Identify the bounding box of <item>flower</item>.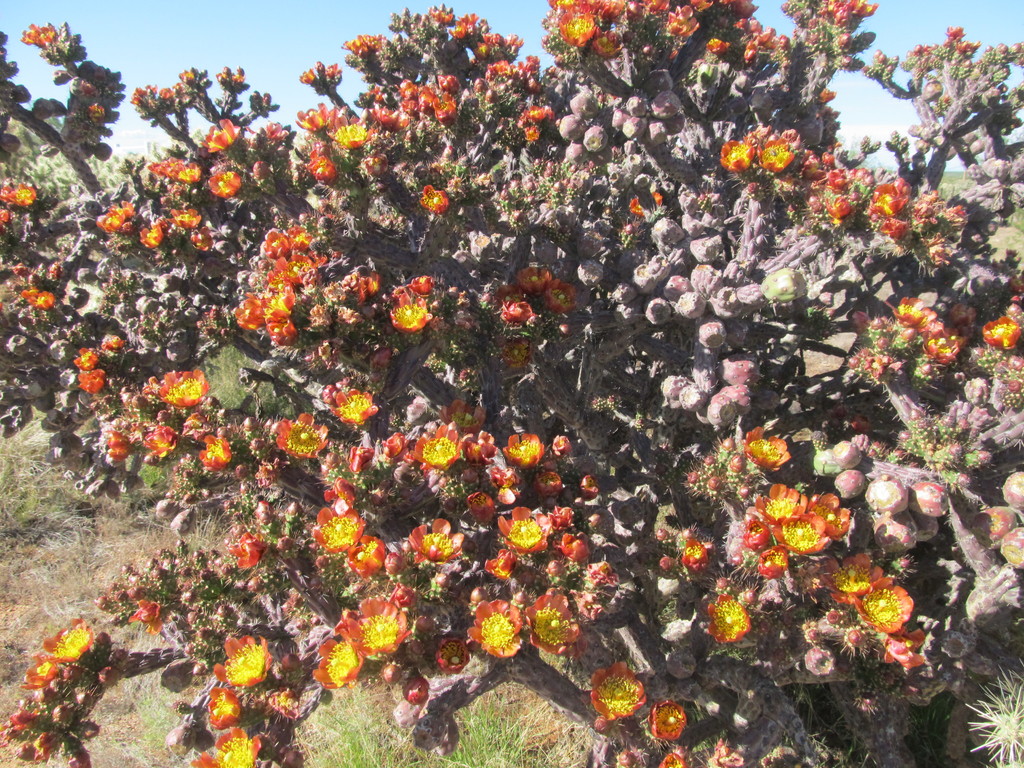
x1=44, y1=618, x2=90, y2=659.
